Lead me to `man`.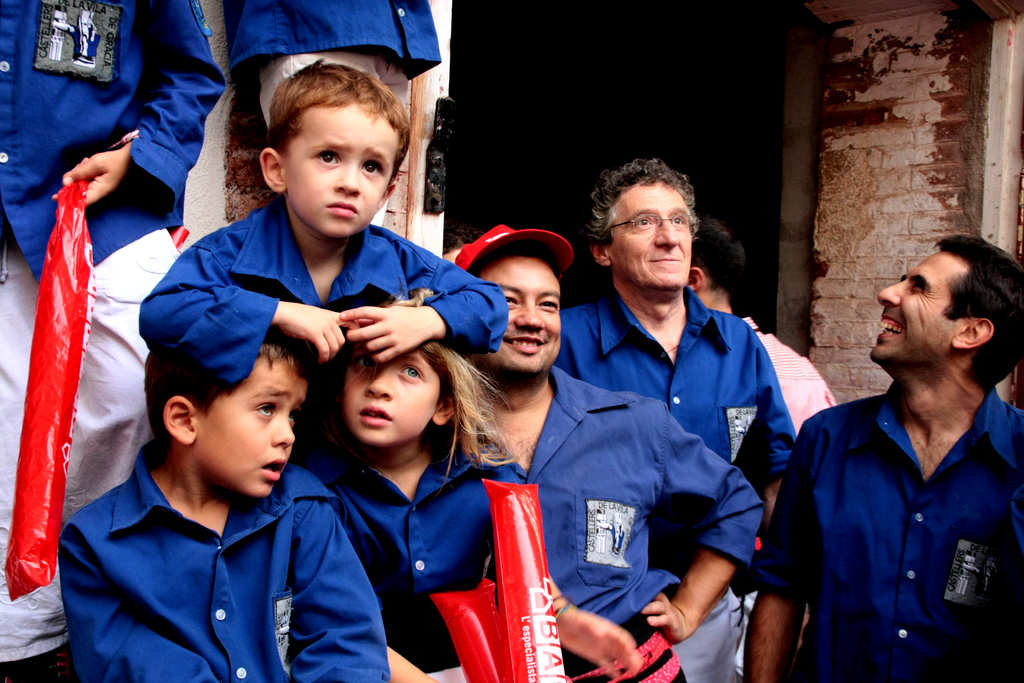
Lead to left=553, top=142, right=796, bottom=682.
